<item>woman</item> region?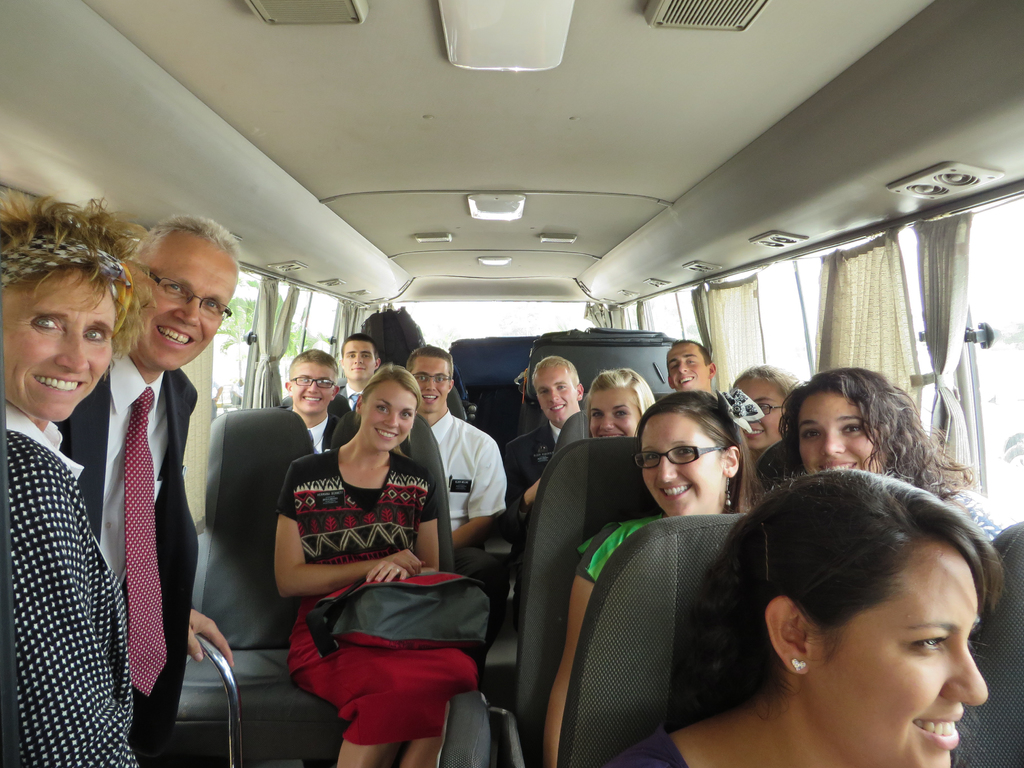
[758,367,1023,536]
